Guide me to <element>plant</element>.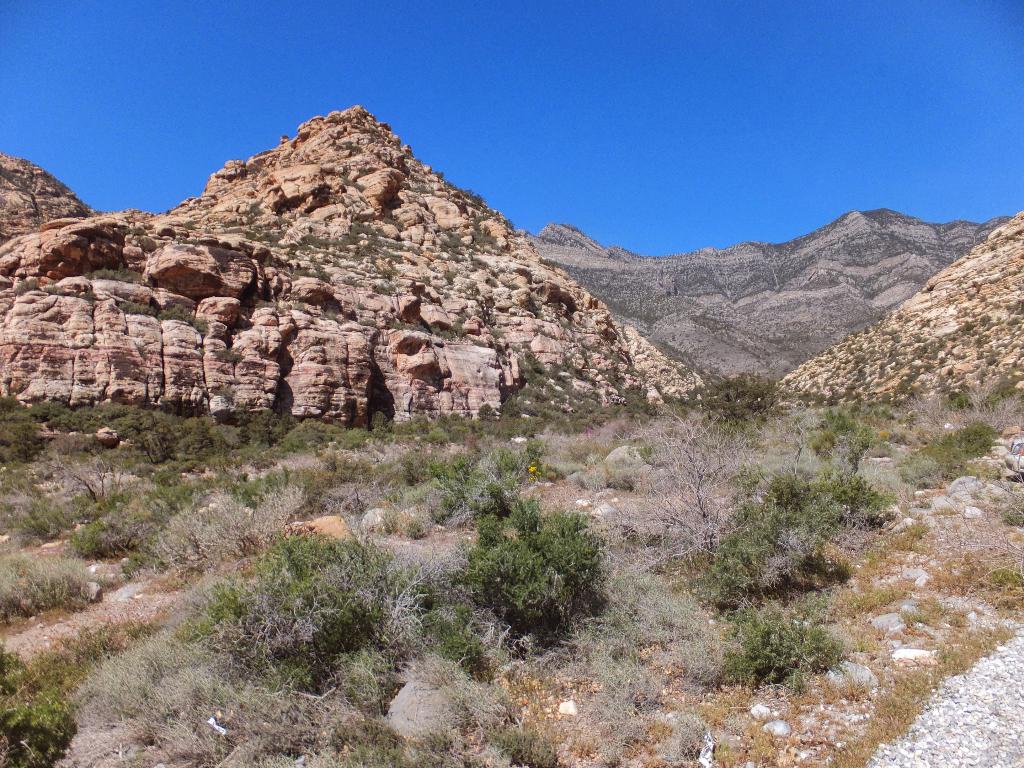
Guidance: {"x1": 1014, "y1": 361, "x2": 1023, "y2": 376}.
